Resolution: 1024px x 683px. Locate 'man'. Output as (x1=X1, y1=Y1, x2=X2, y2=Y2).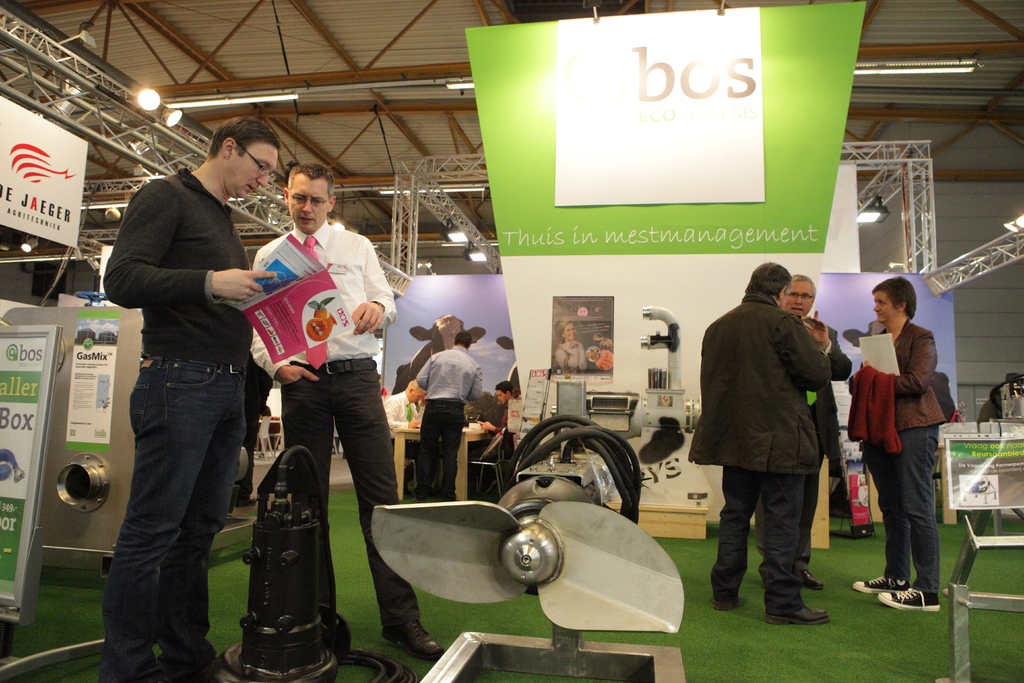
(x1=98, y1=111, x2=282, y2=682).
